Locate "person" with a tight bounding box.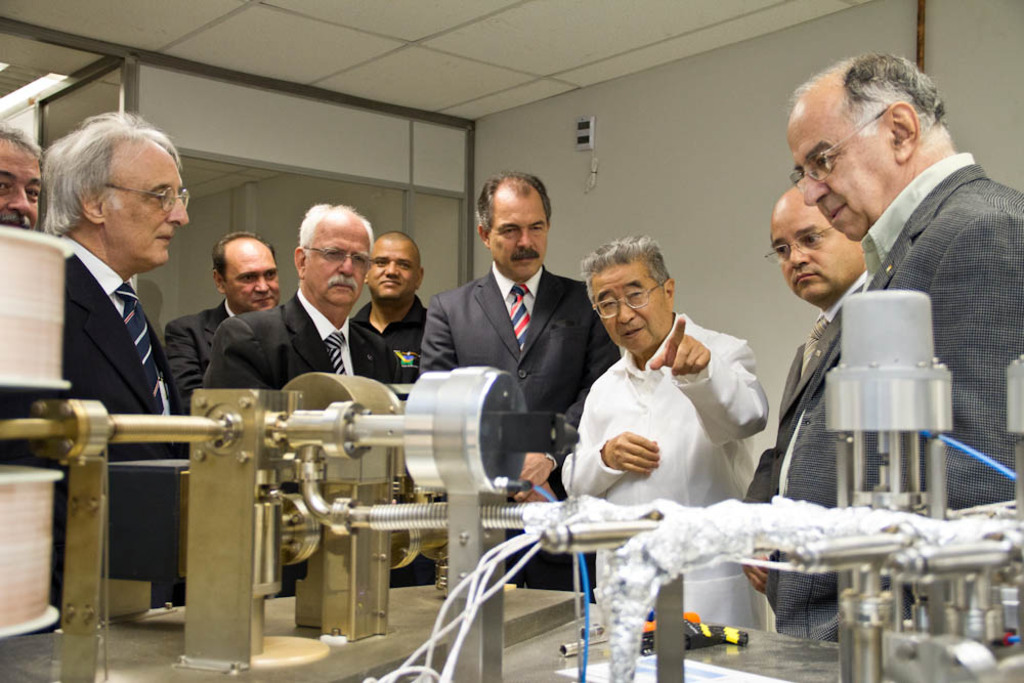
{"x1": 163, "y1": 231, "x2": 282, "y2": 416}.
